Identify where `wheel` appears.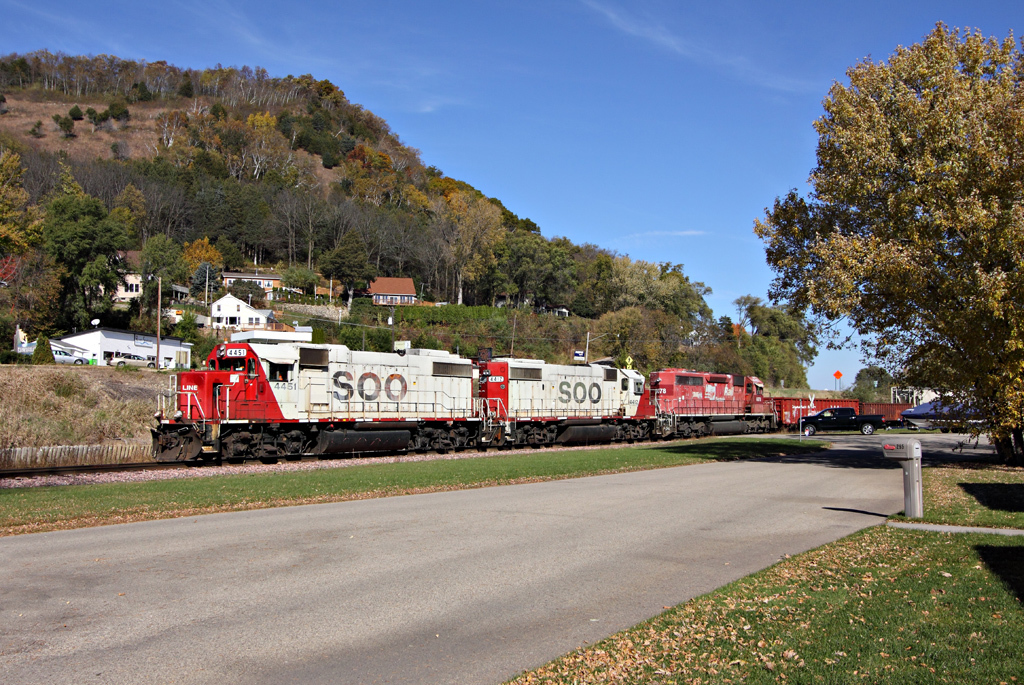
Appears at box(148, 361, 159, 368).
